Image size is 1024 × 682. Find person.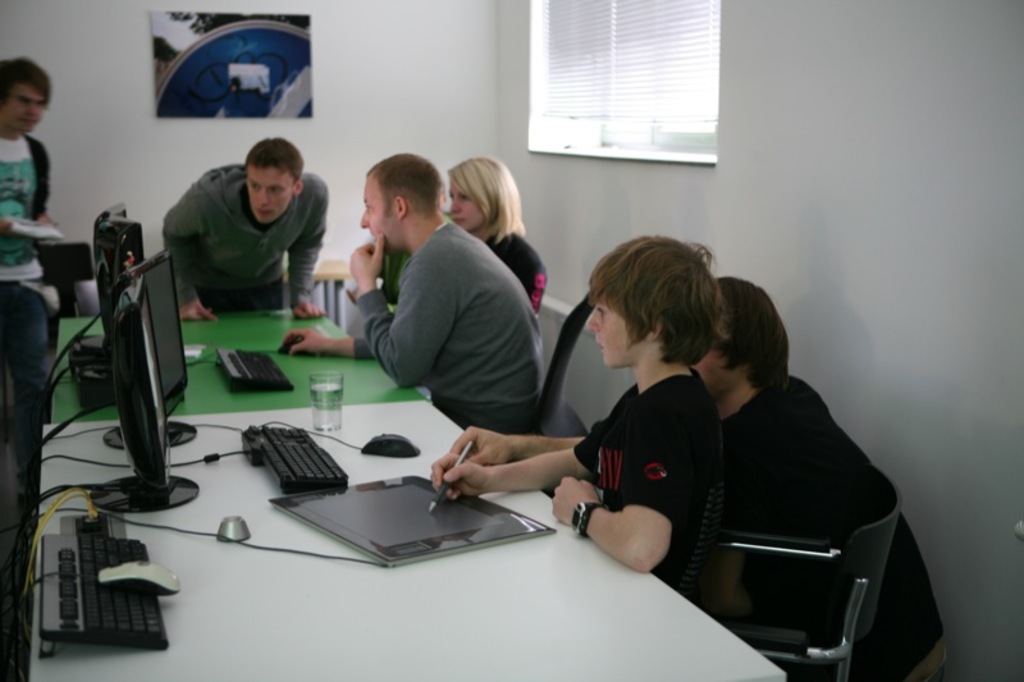
bbox=[141, 134, 337, 343].
